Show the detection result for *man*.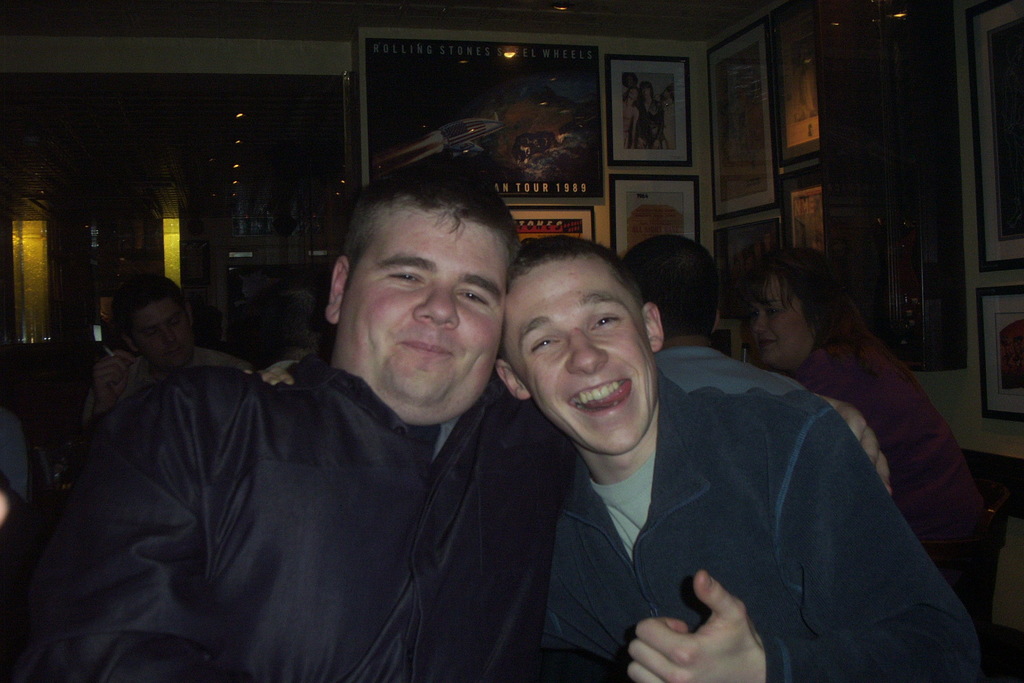
Rect(90, 265, 271, 429).
